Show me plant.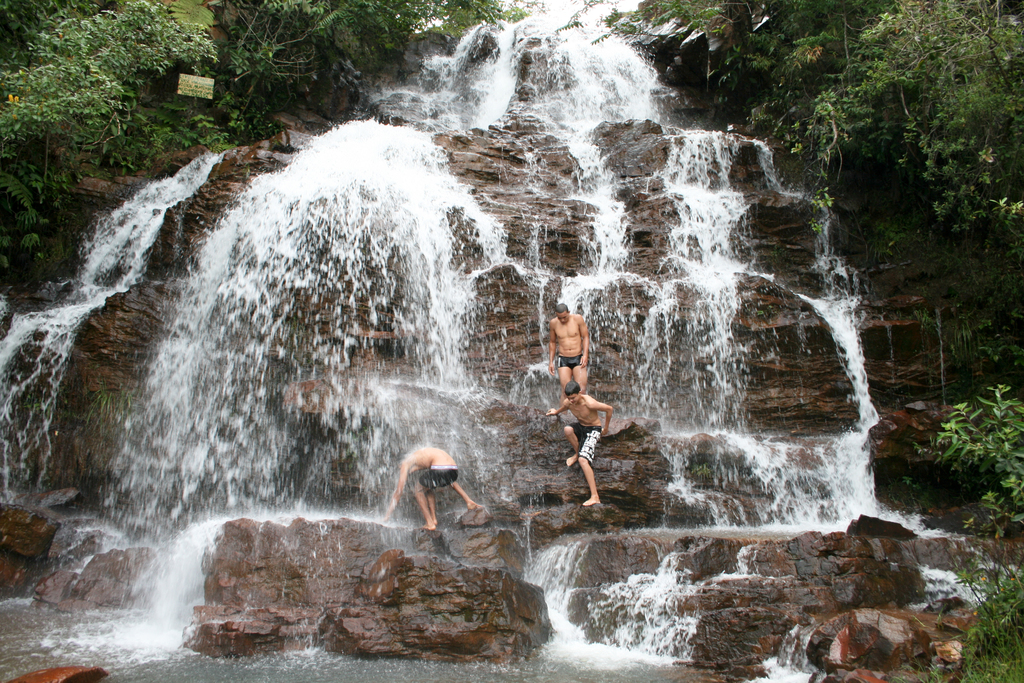
plant is here: box(914, 533, 1023, 682).
